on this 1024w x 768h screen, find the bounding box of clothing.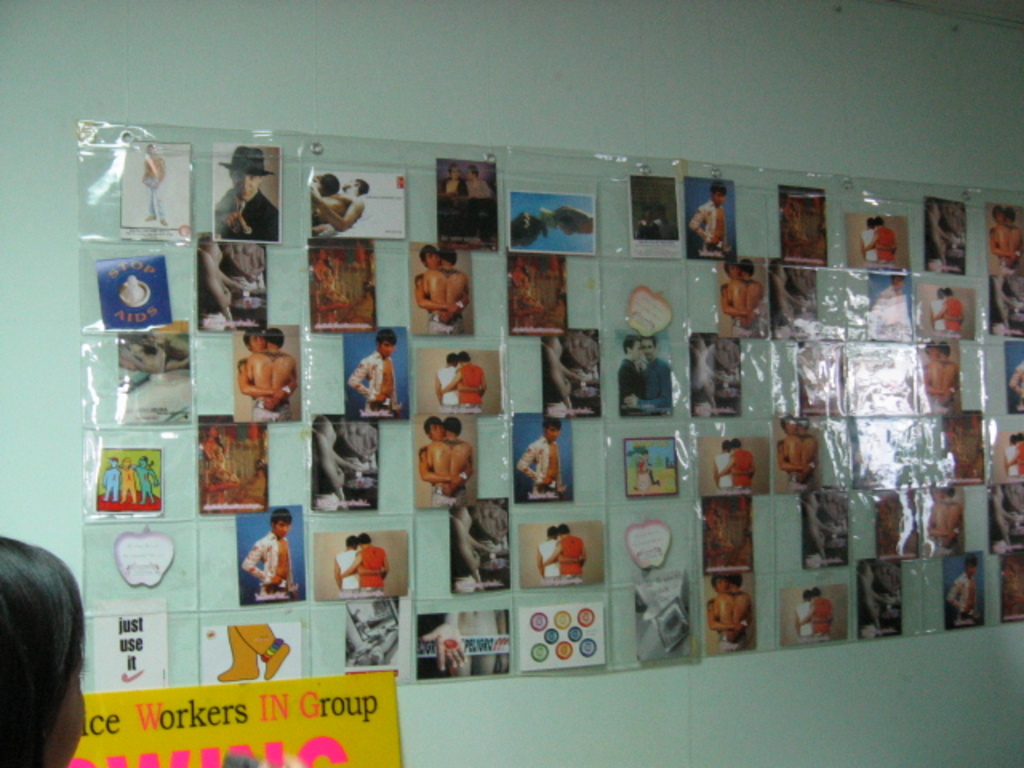
Bounding box: 688 195 726 261.
